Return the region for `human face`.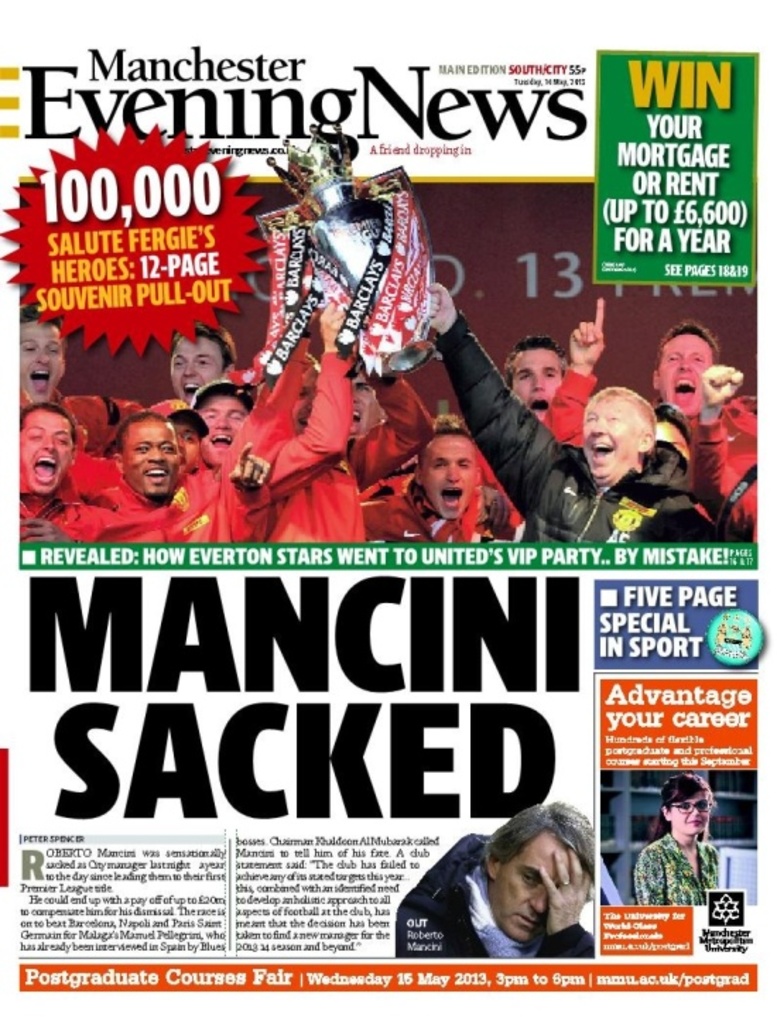
BBox(514, 346, 567, 424).
